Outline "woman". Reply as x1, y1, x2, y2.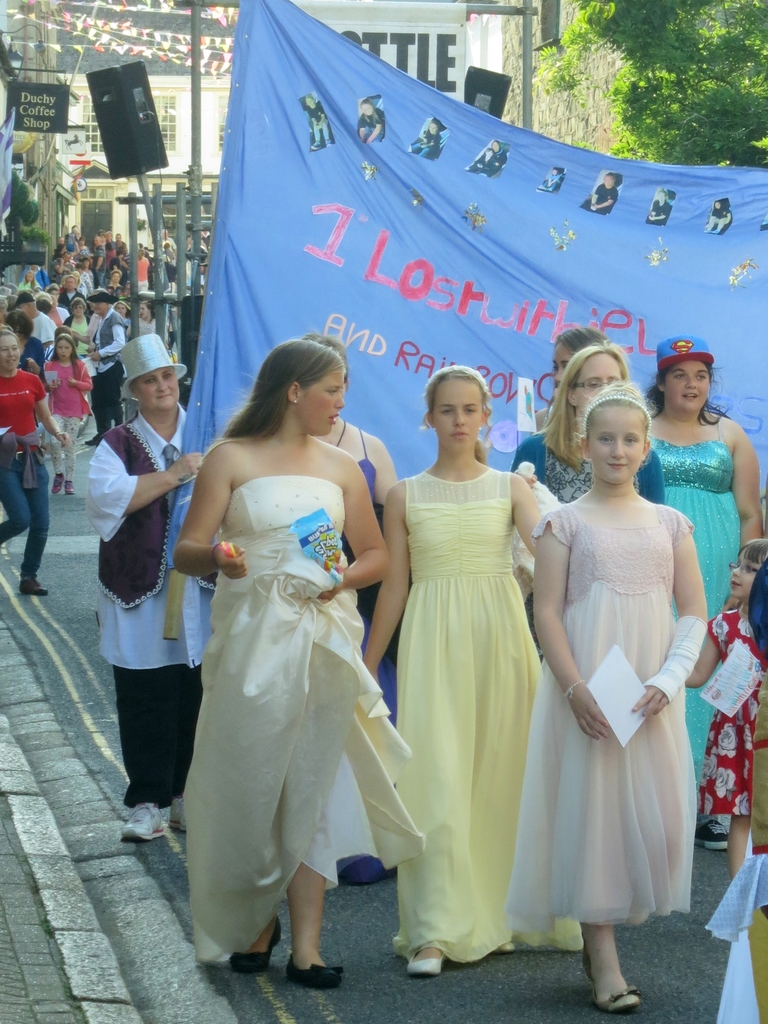
61, 298, 100, 371.
